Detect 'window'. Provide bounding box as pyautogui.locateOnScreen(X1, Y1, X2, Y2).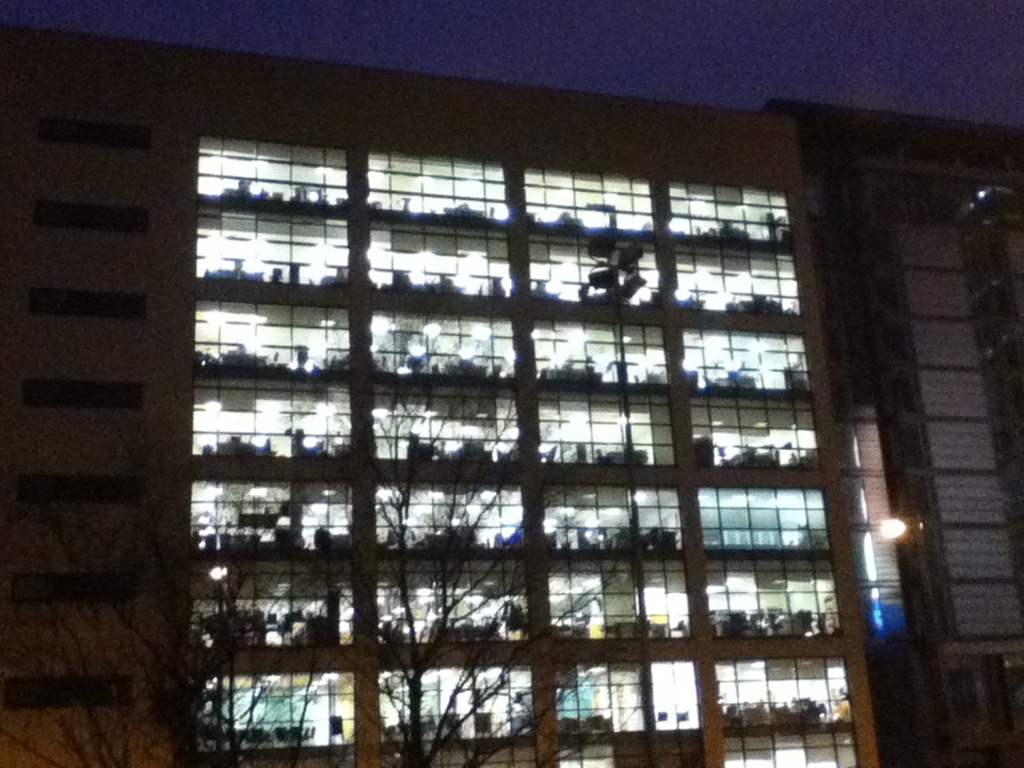
pyautogui.locateOnScreen(535, 399, 678, 471).
